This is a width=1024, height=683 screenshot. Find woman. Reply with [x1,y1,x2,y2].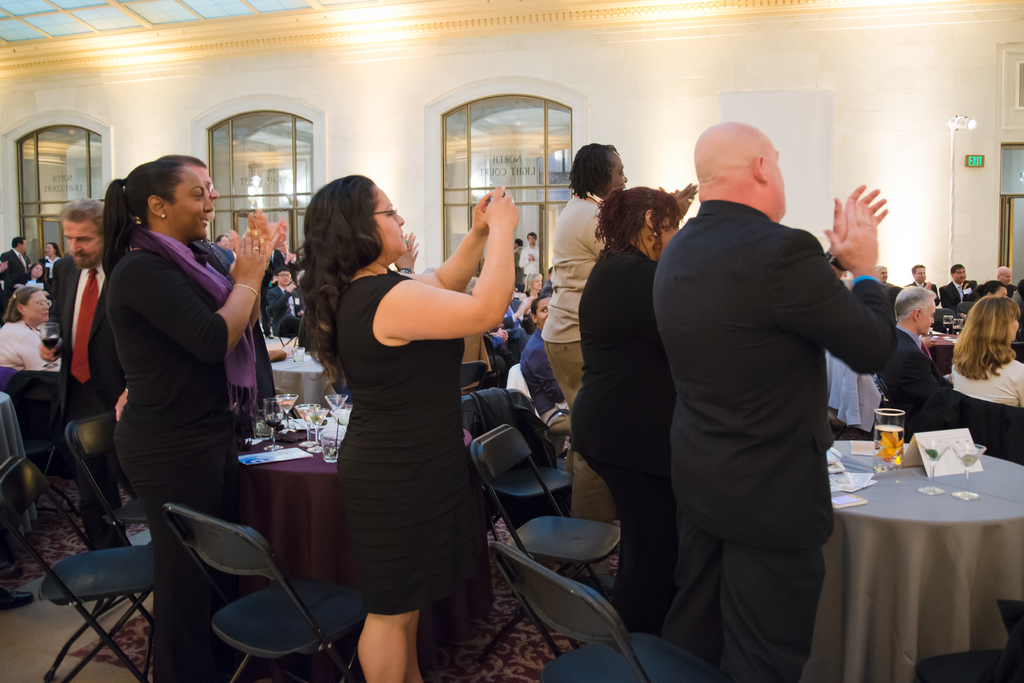
[947,291,1023,412].
